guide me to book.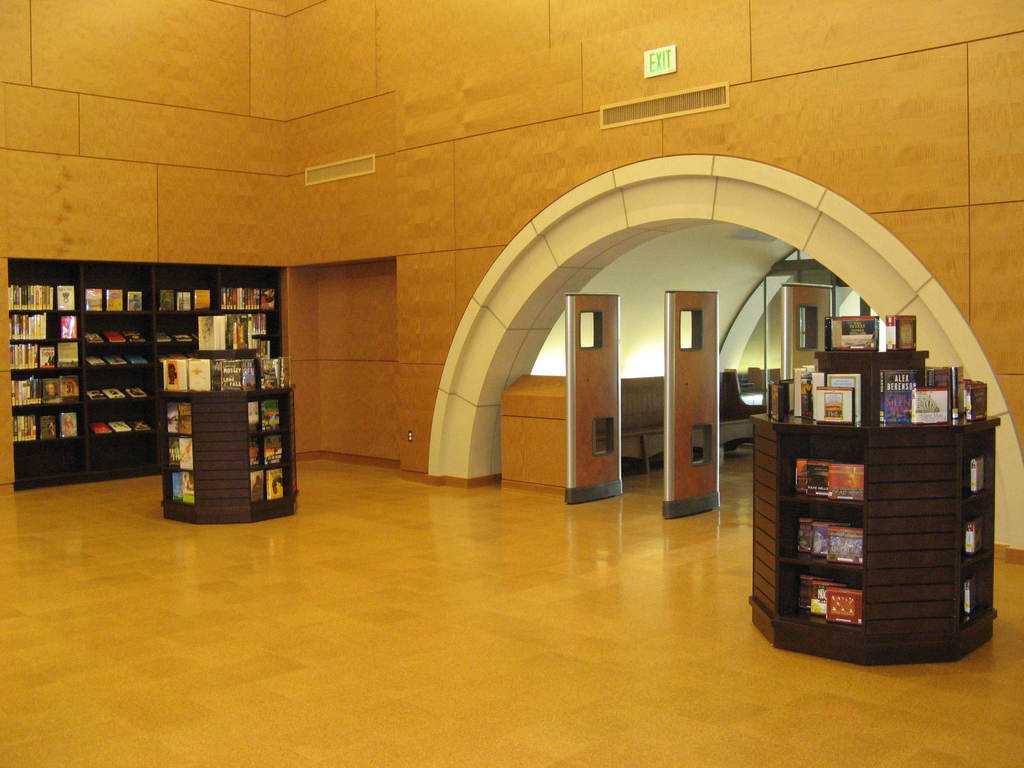
Guidance: detection(133, 420, 153, 431).
